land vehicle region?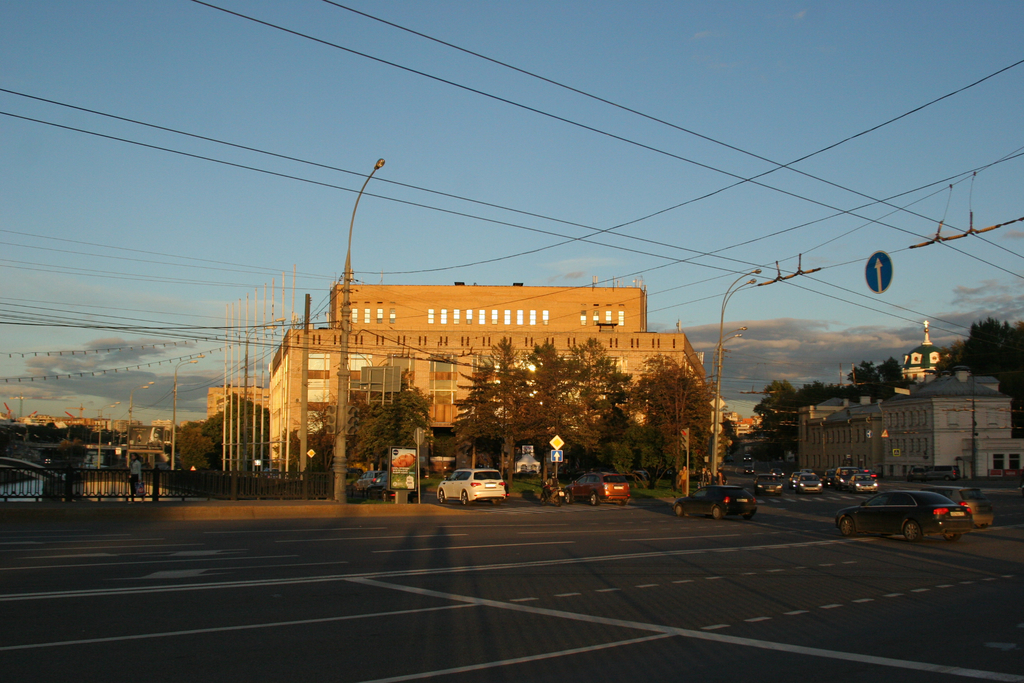
745:454:749:458
